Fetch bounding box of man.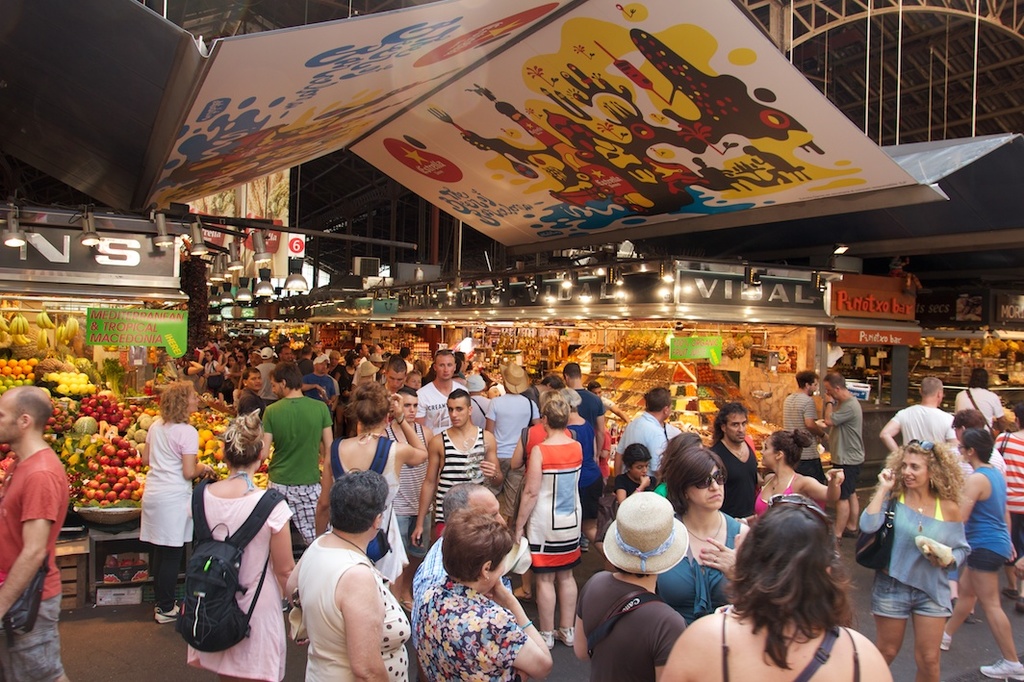
Bbox: left=817, top=370, right=866, bottom=542.
